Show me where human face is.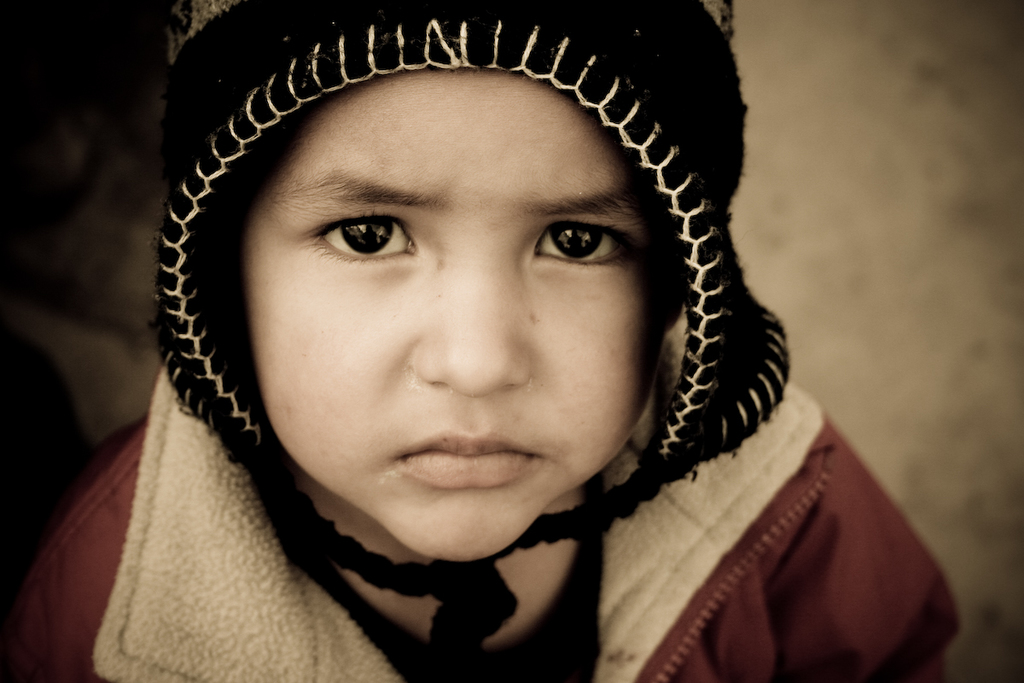
human face is at BBox(247, 74, 655, 557).
